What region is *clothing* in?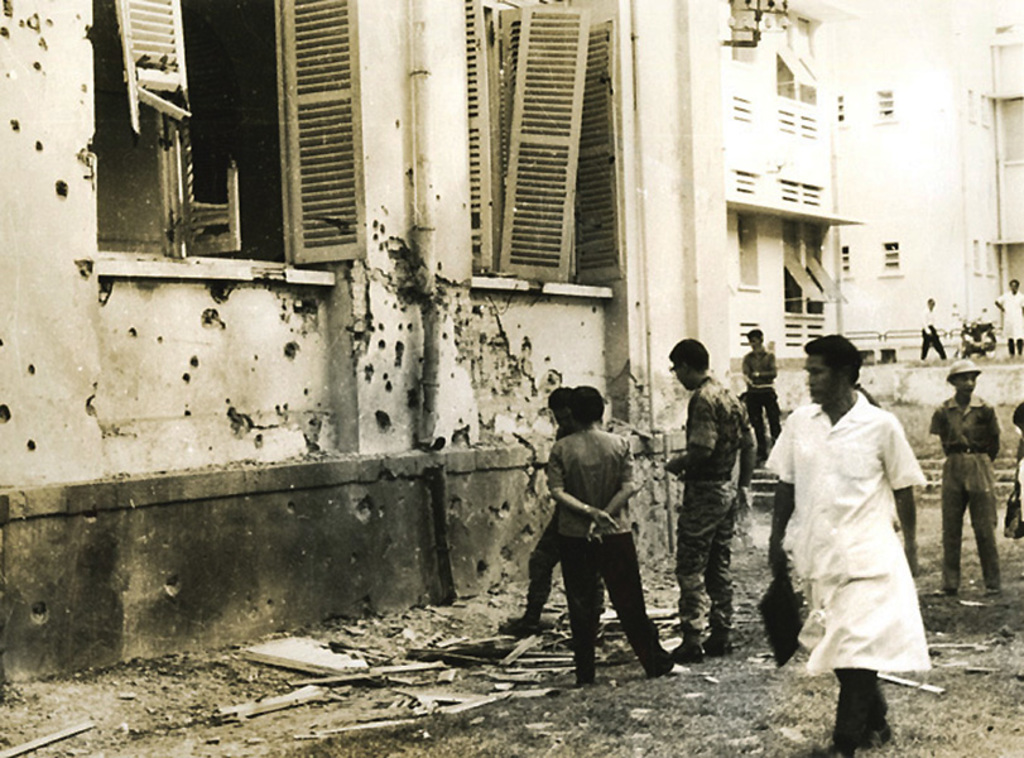
(x1=525, y1=427, x2=604, y2=624).
